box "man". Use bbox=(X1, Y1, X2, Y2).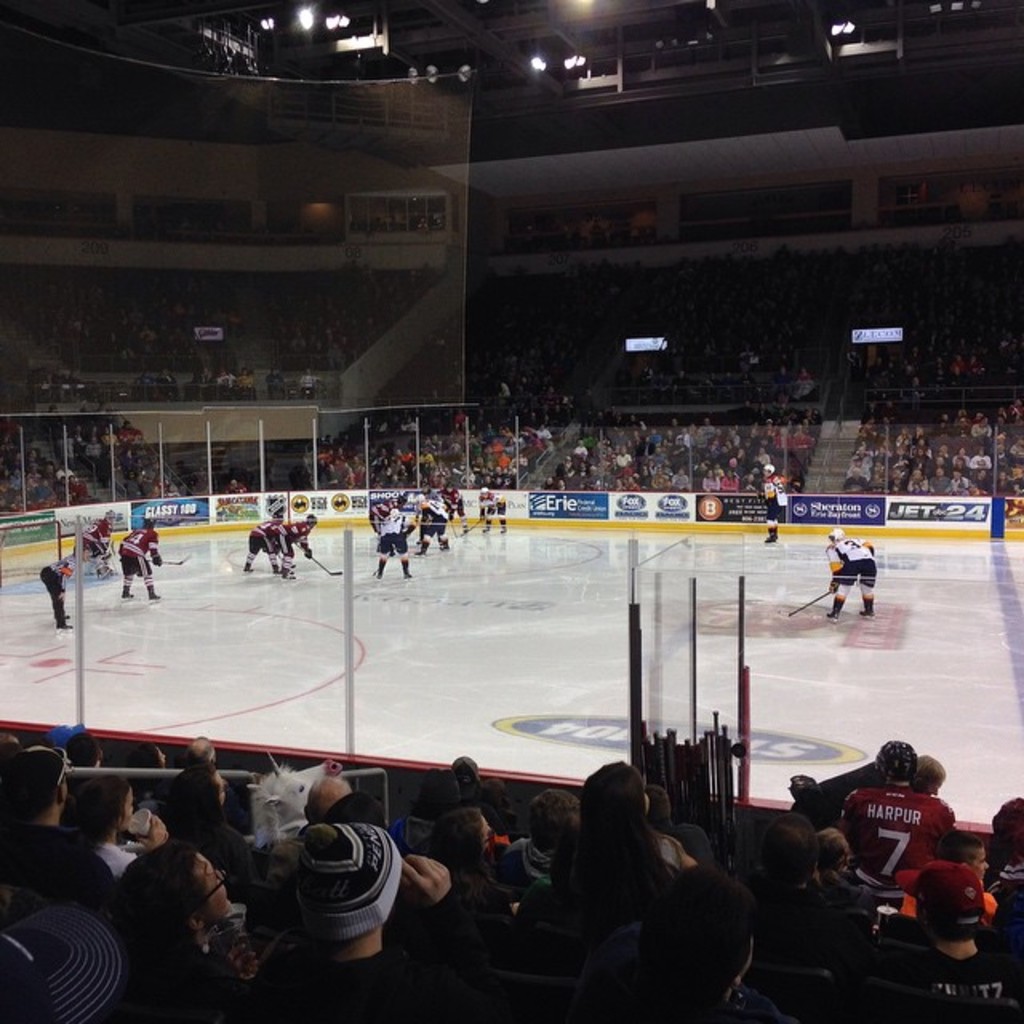
bbox=(245, 515, 288, 570).
